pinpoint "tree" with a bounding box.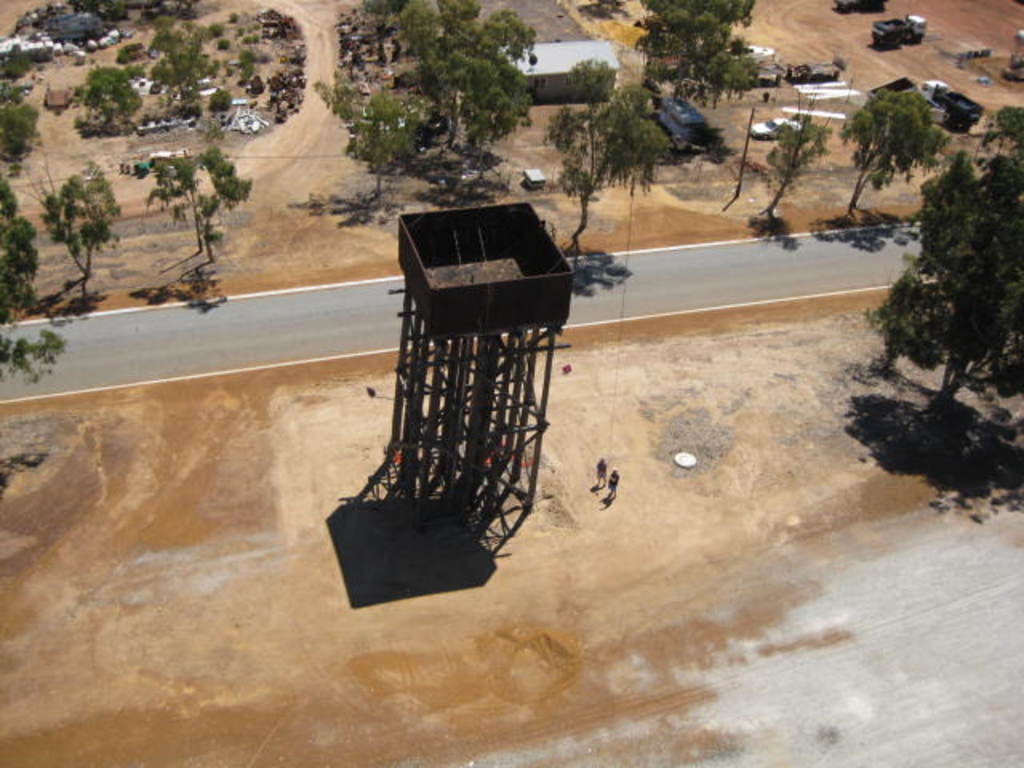
(x1=874, y1=120, x2=1019, y2=432).
